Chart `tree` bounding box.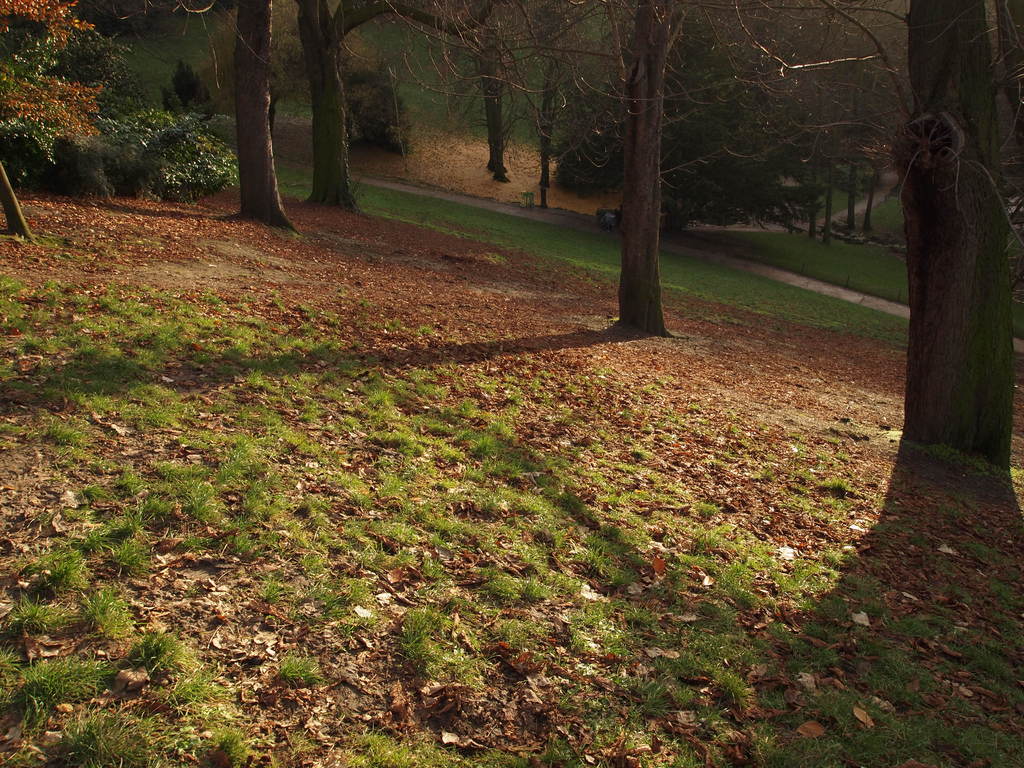
Charted: (x1=602, y1=0, x2=772, y2=337).
